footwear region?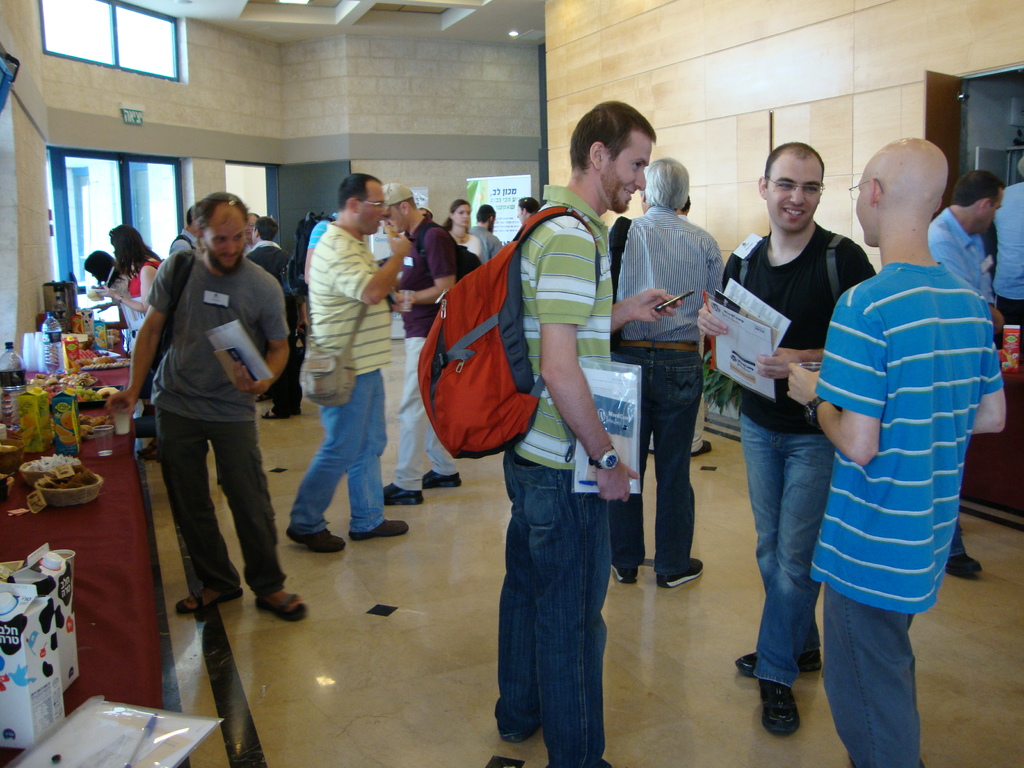
<box>252,588,314,625</box>
